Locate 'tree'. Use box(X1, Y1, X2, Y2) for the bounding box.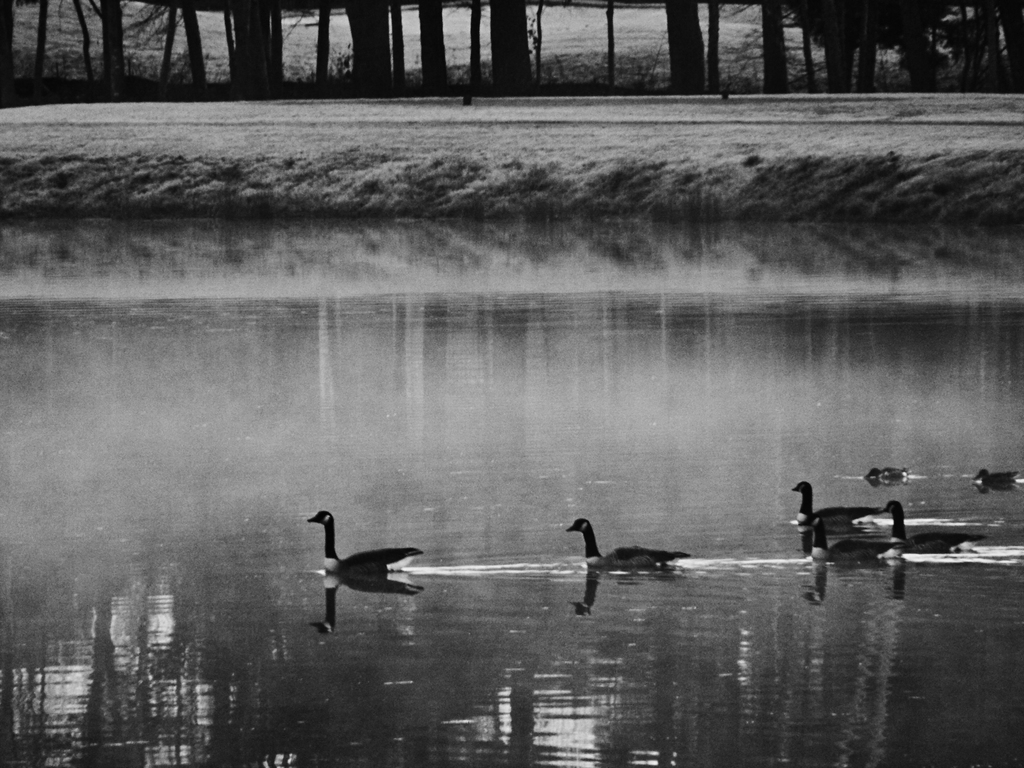
box(387, 3, 405, 84).
